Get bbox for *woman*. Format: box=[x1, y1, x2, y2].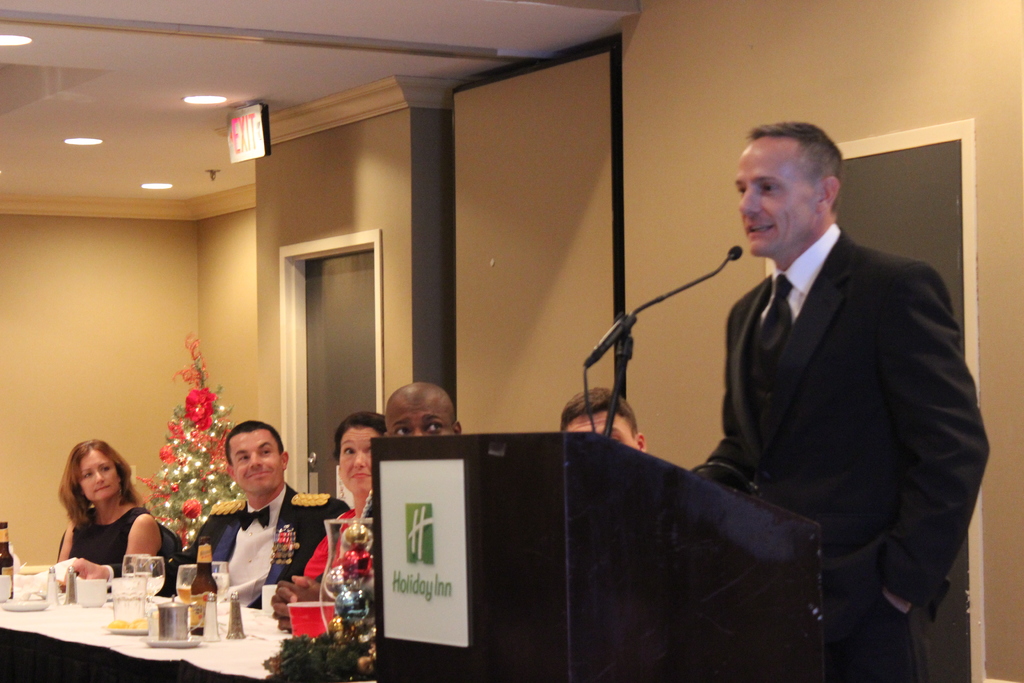
box=[302, 409, 388, 583].
